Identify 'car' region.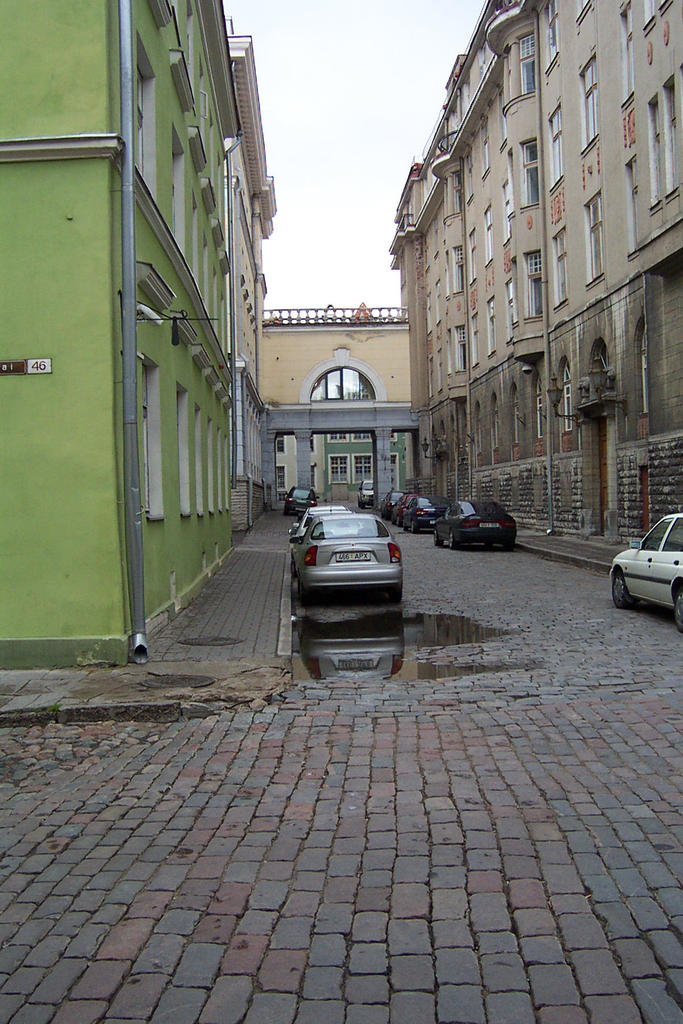
Region: [left=612, top=512, right=682, bottom=629].
